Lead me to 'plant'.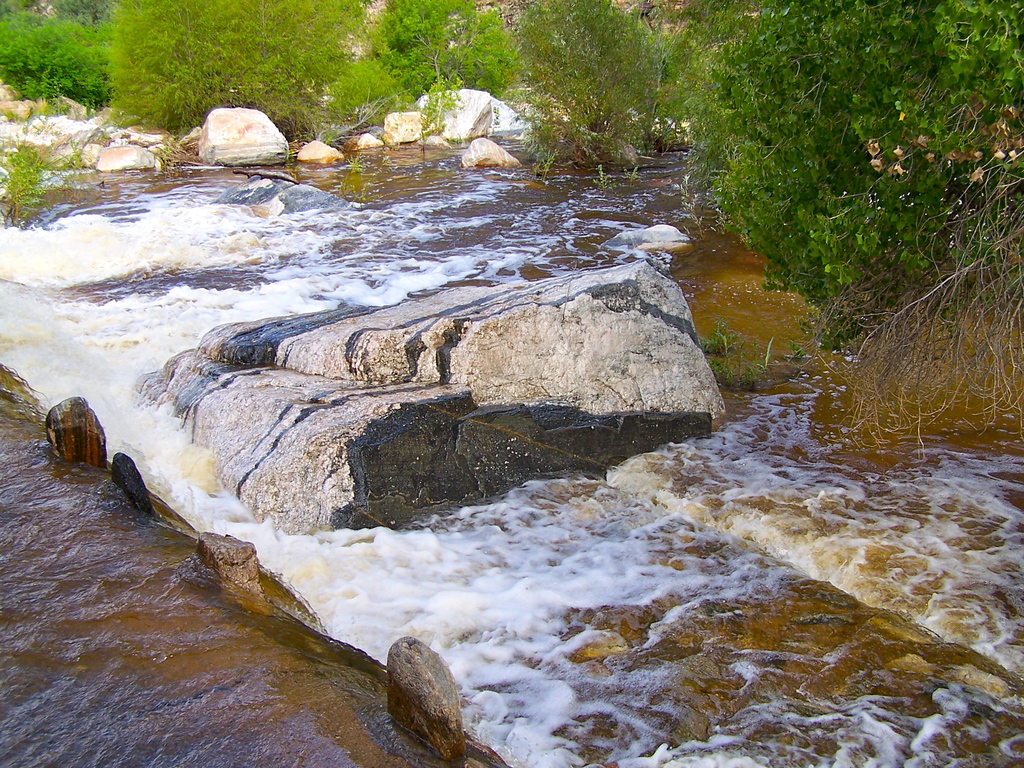
Lead to l=703, t=352, r=769, b=393.
